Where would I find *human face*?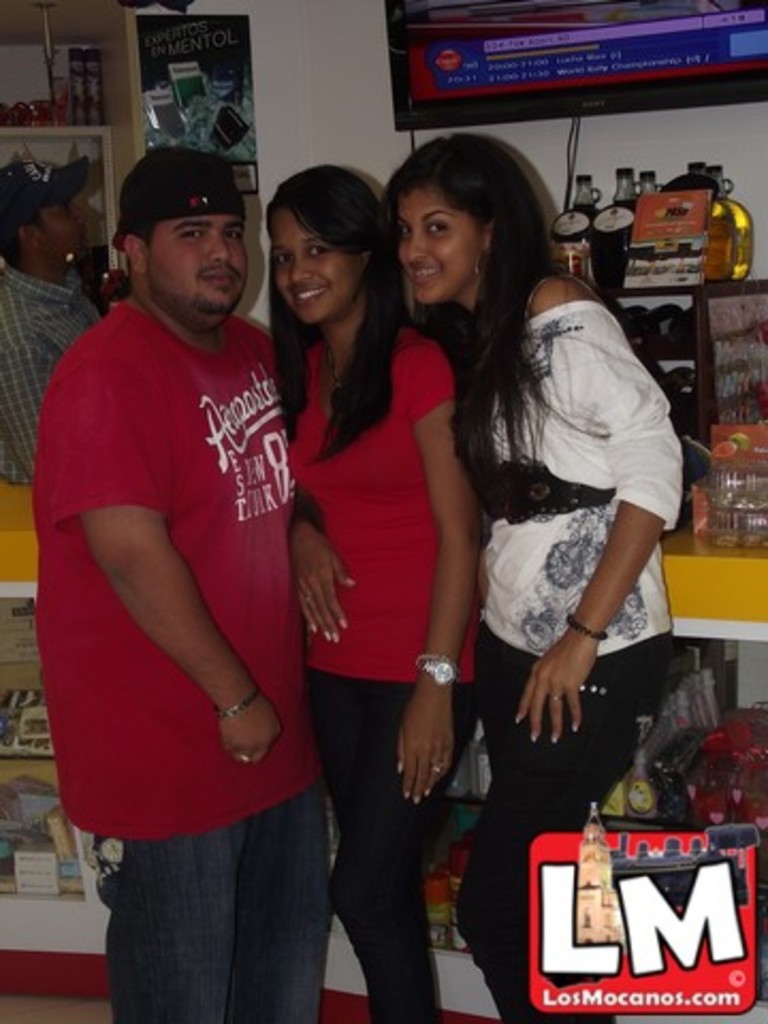
At x1=273, y1=205, x2=350, y2=320.
